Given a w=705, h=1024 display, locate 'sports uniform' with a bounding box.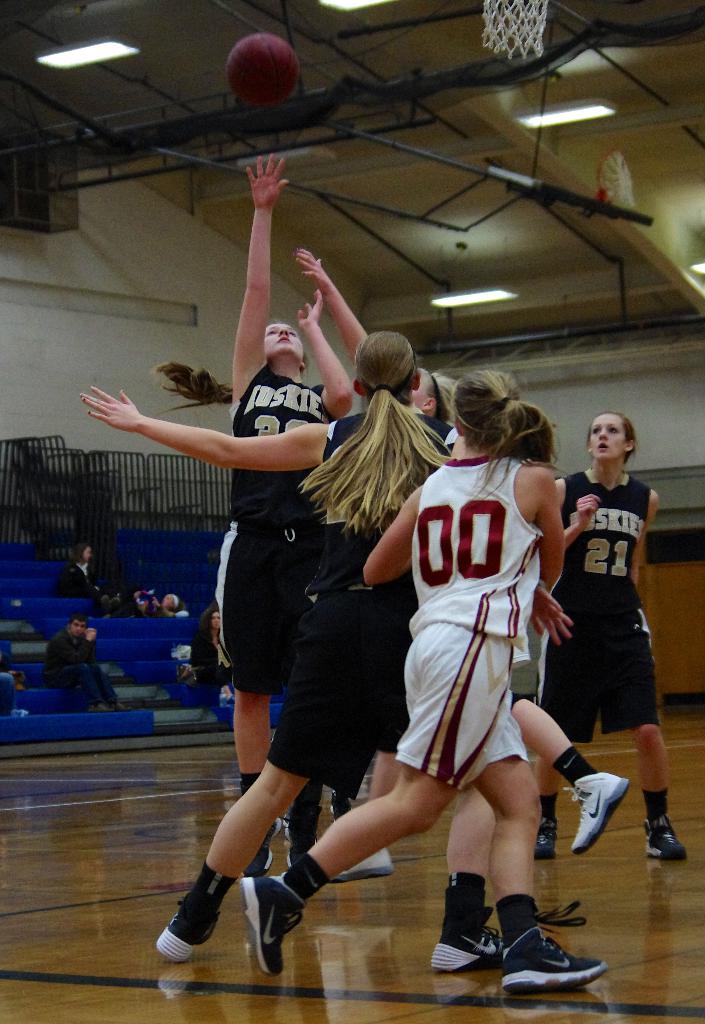
Located: pyautogui.locateOnScreen(239, 451, 610, 1000).
